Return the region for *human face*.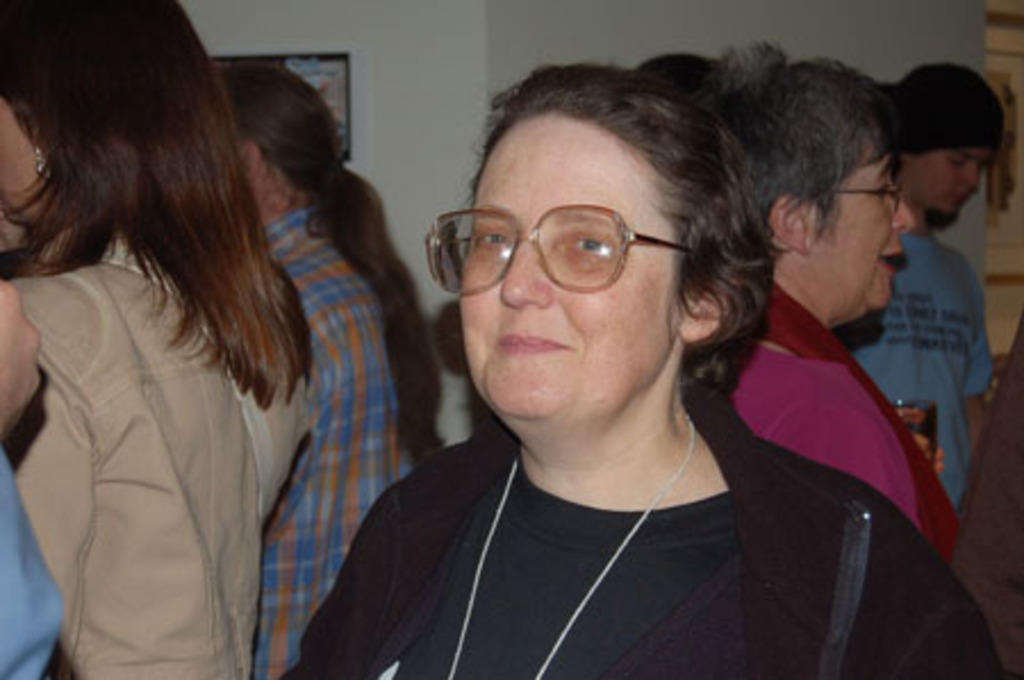
box=[910, 143, 983, 218].
